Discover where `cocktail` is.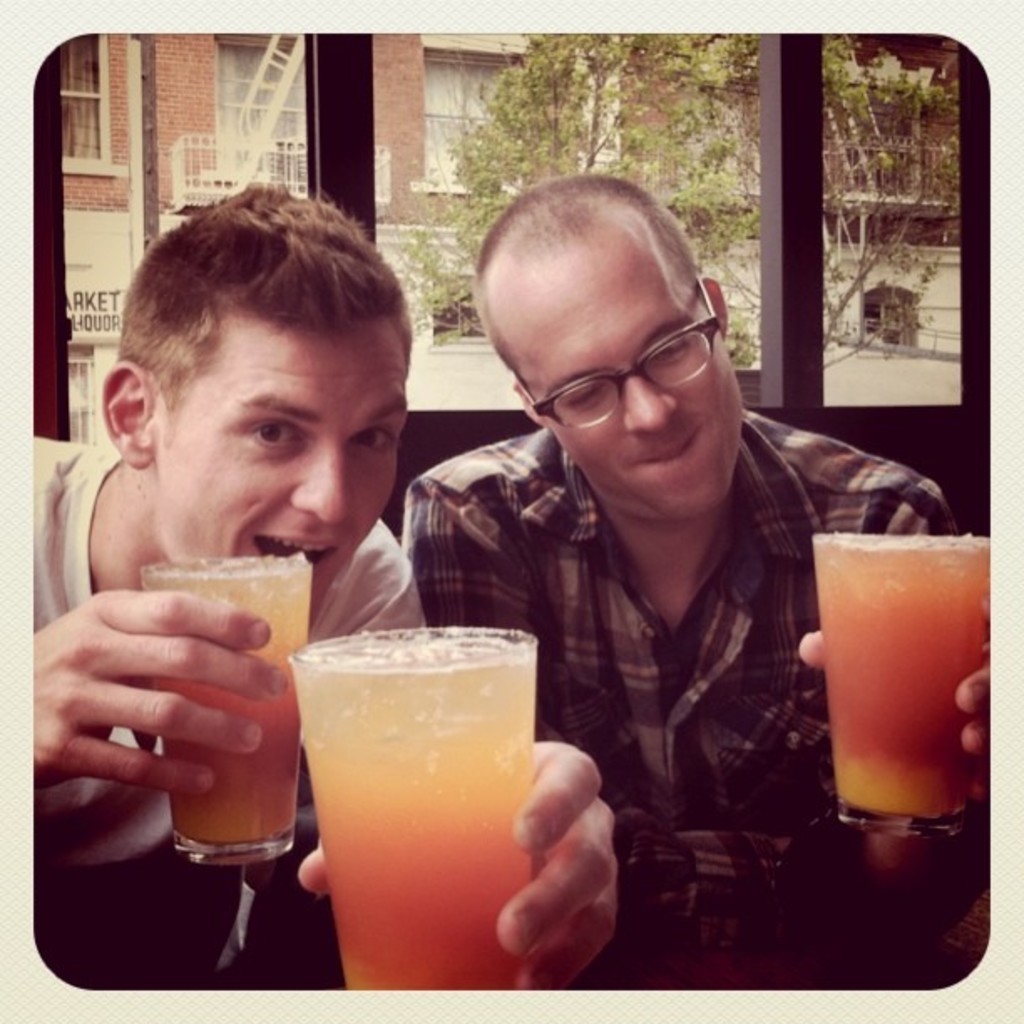
Discovered at bbox=(129, 557, 313, 860).
